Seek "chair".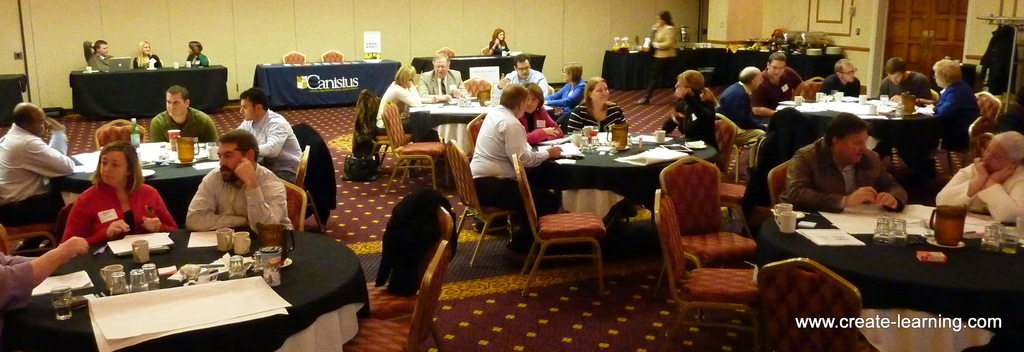
[282, 51, 304, 67].
